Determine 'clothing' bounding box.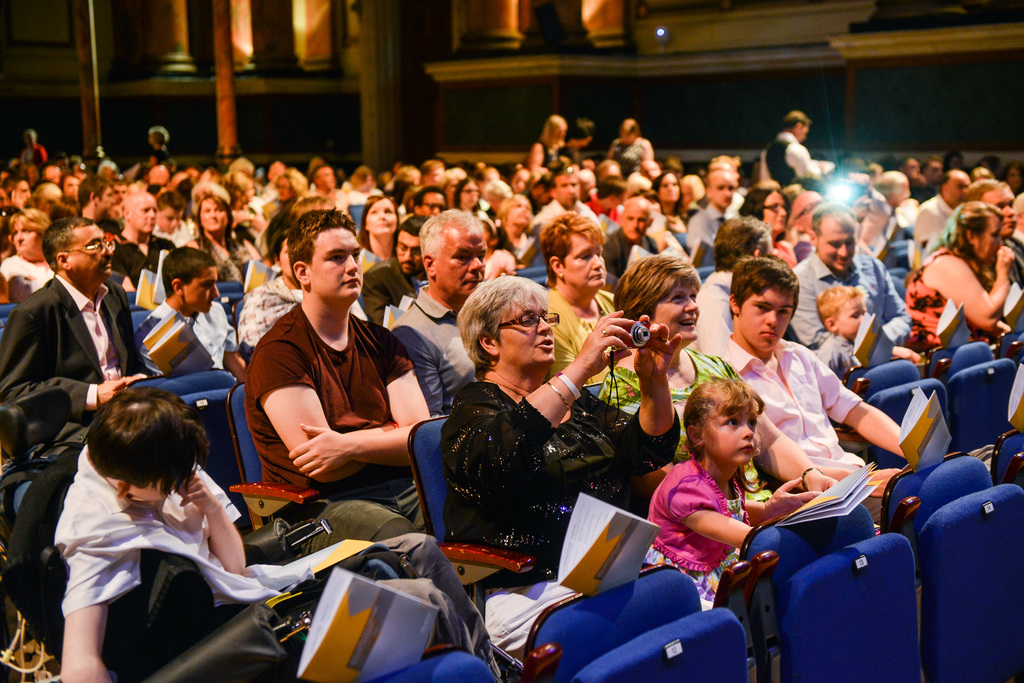
Determined: select_region(815, 335, 853, 385).
